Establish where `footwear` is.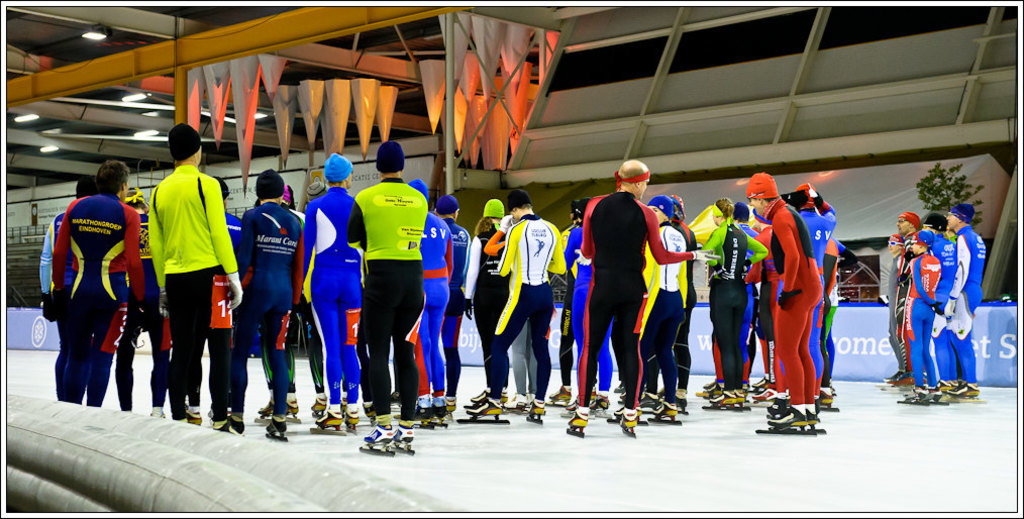
Established at 362,421,393,445.
